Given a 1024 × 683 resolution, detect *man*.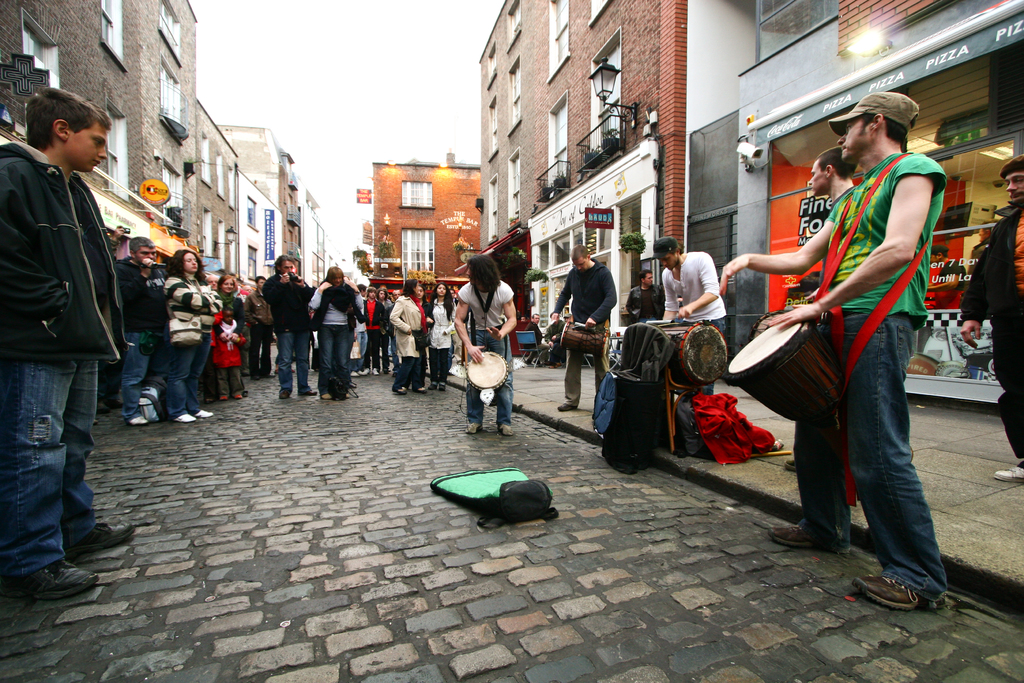
{"x1": 720, "y1": 92, "x2": 951, "y2": 614}.
